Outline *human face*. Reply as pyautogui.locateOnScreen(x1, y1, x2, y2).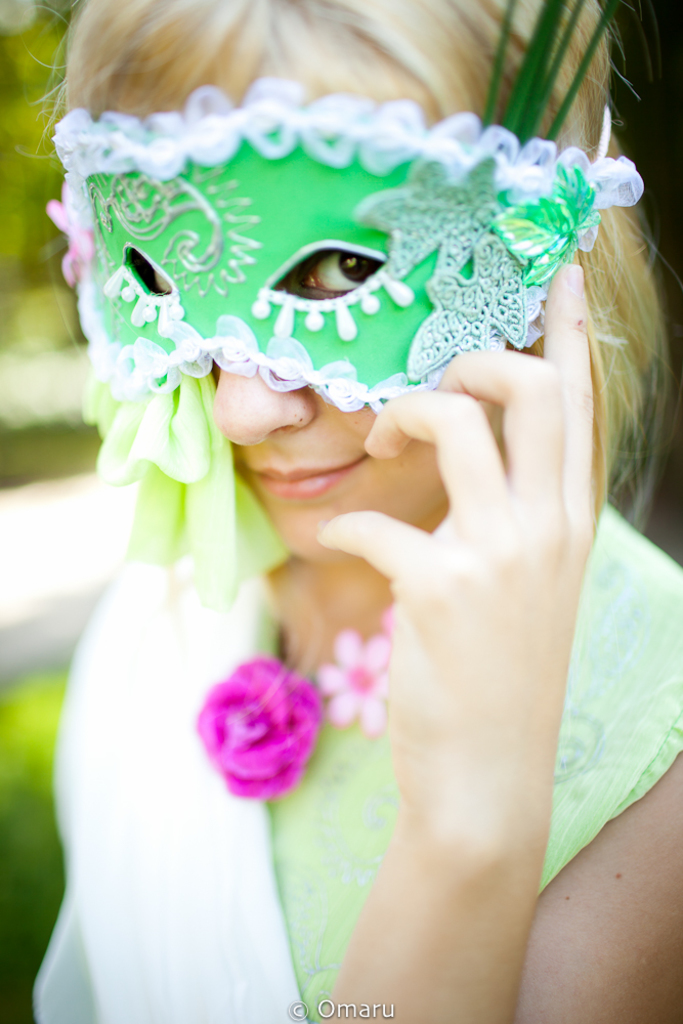
pyautogui.locateOnScreen(210, 370, 499, 568).
